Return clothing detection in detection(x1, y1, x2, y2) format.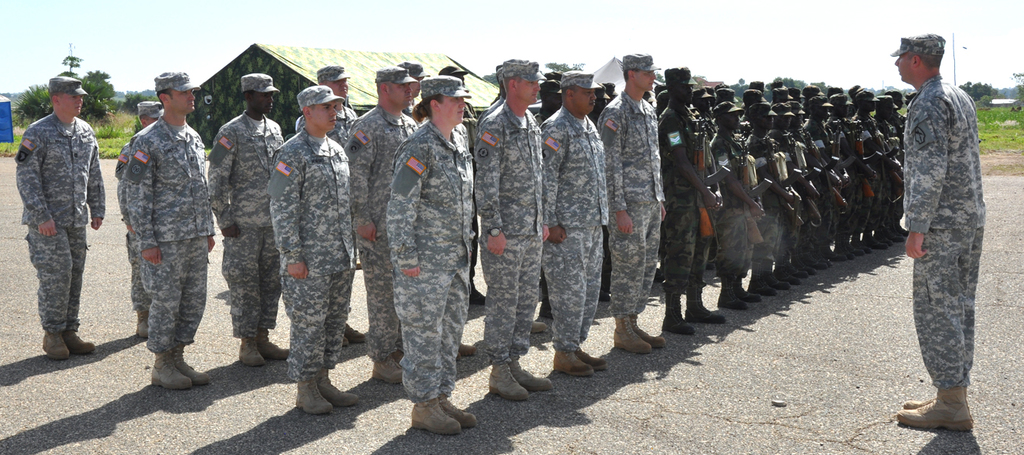
detection(903, 74, 980, 388).
